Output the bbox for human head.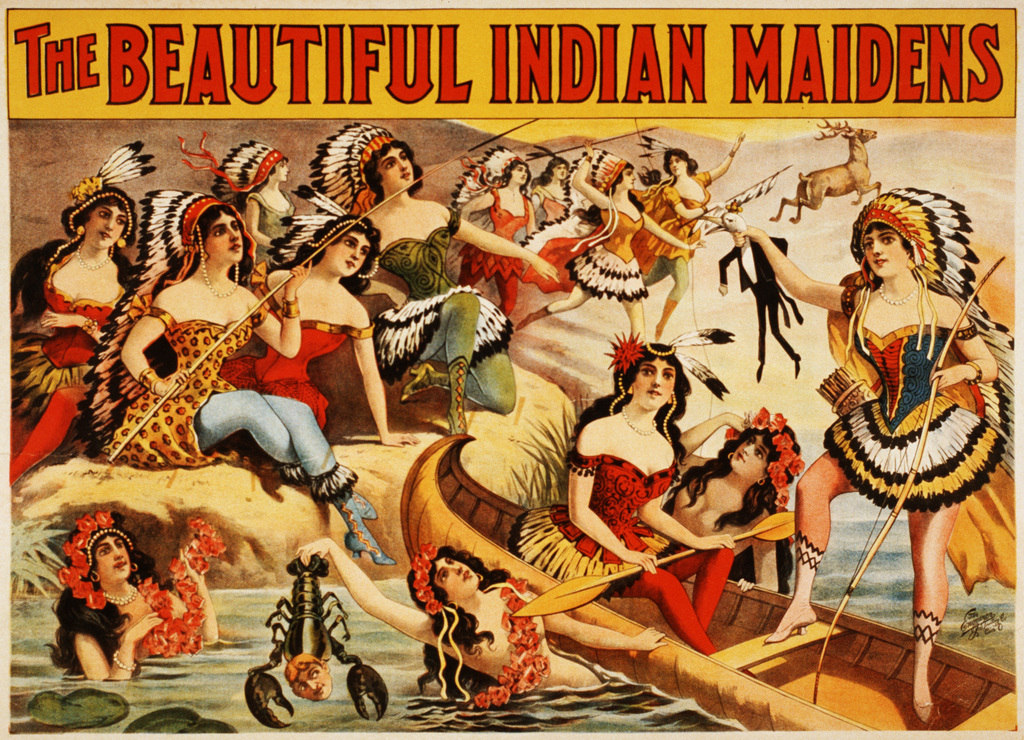
box(627, 358, 681, 409).
